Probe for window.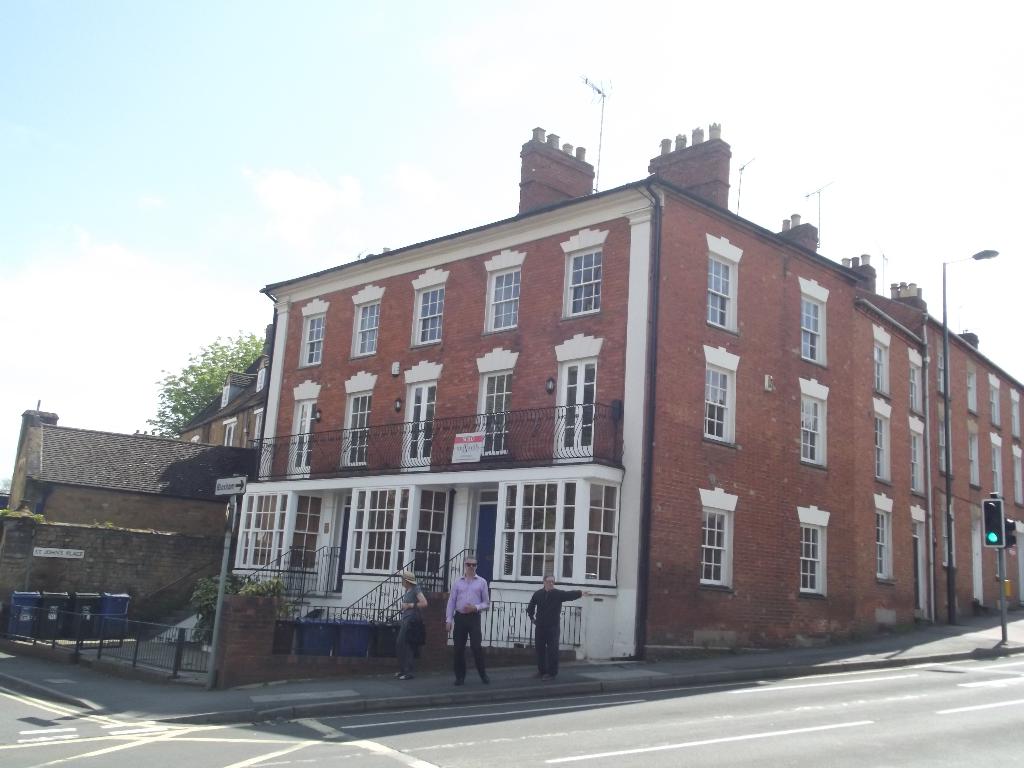
Probe result: (805, 528, 822, 589).
